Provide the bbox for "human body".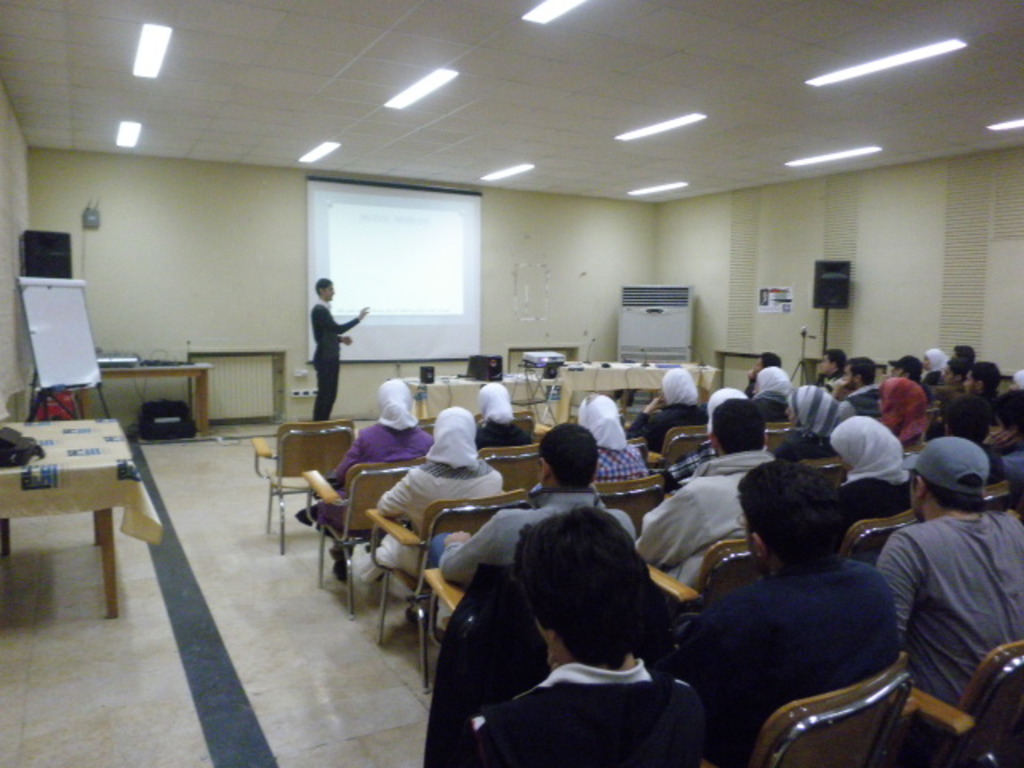
Rect(830, 389, 886, 422).
